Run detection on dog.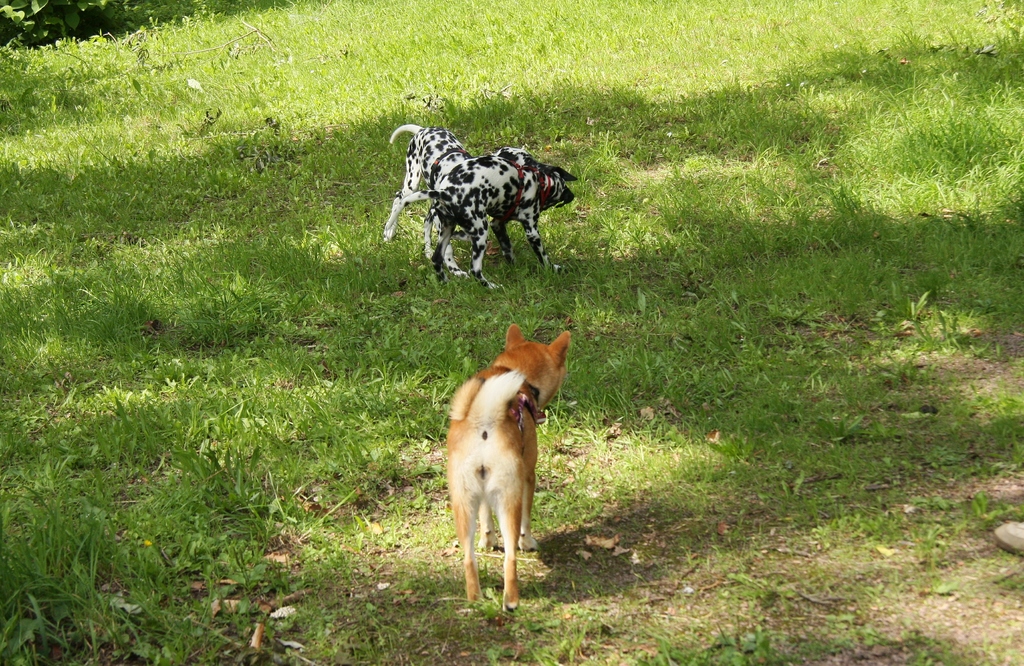
Result: [381, 124, 580, 292].
